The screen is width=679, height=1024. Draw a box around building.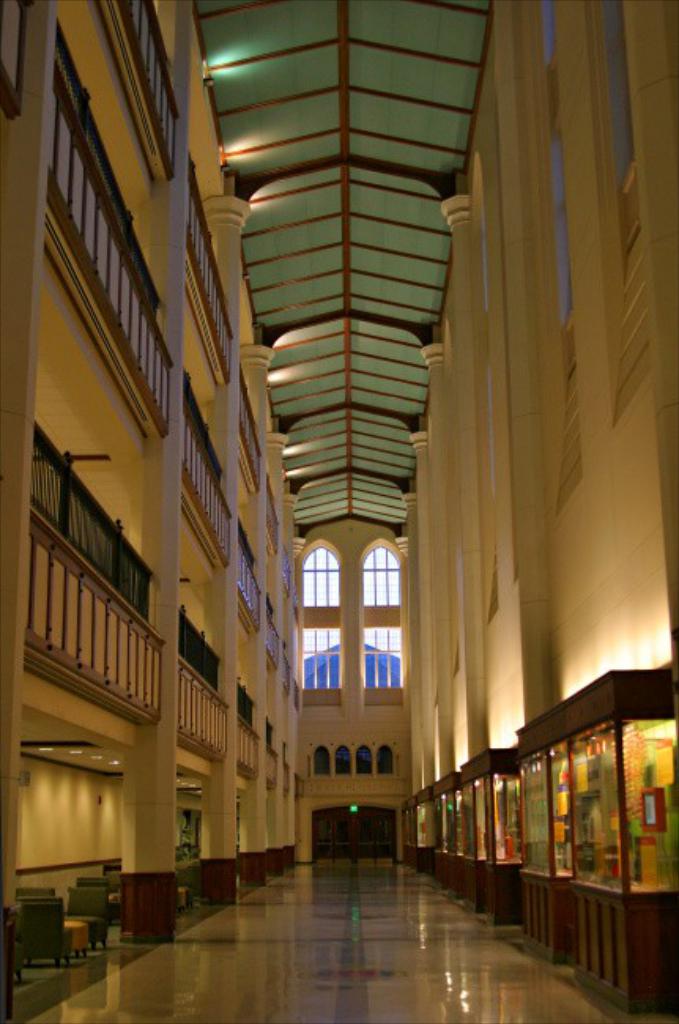
l=0, t=0, r=677, b=1022.
